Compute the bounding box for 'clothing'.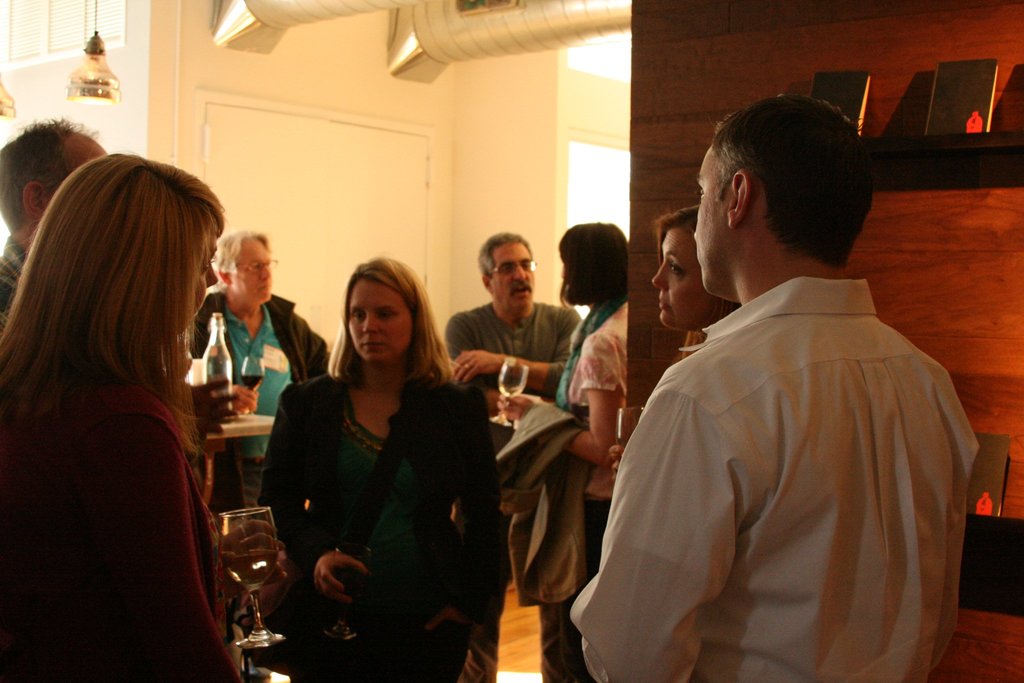
{"left": 0, "top": 236, "right": 35, "bottom": 309}.
